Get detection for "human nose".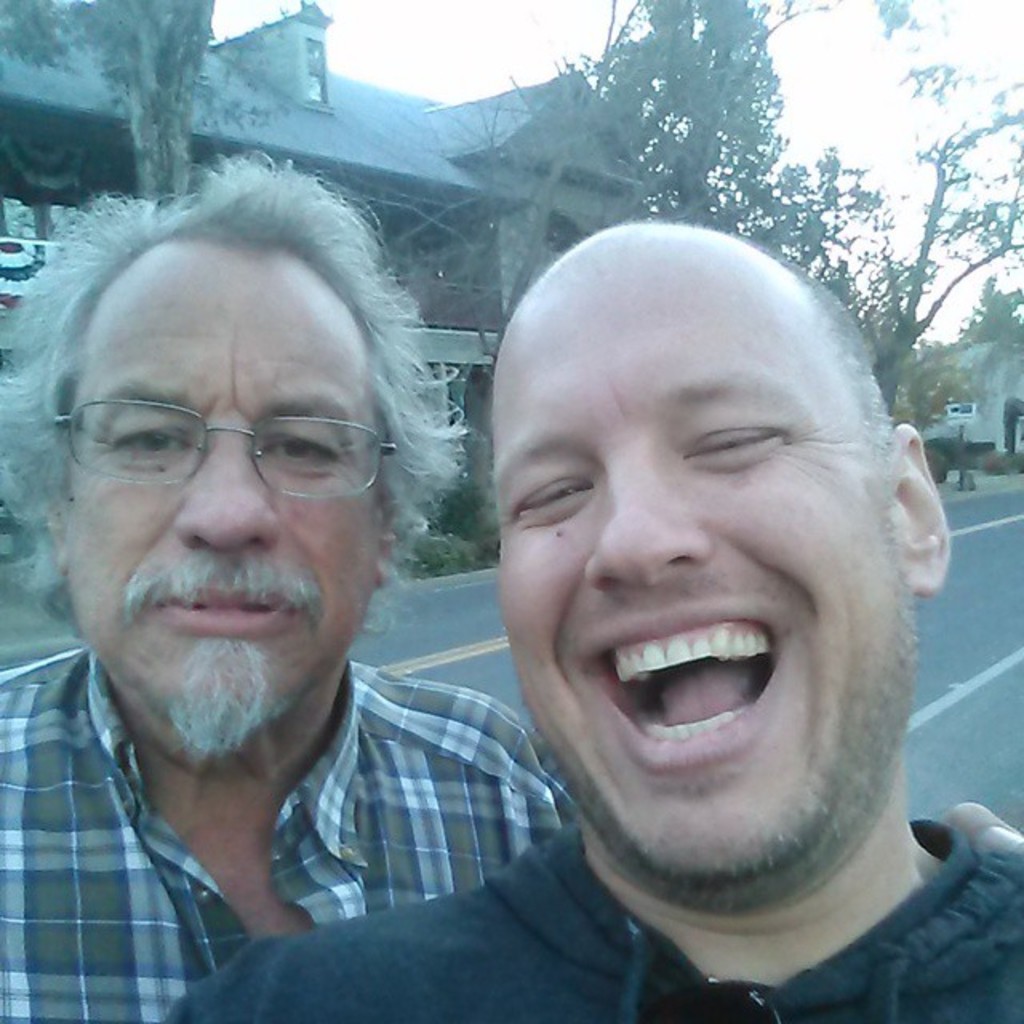
Detection: x1=573, y1=446, x2=712, y2=597.
